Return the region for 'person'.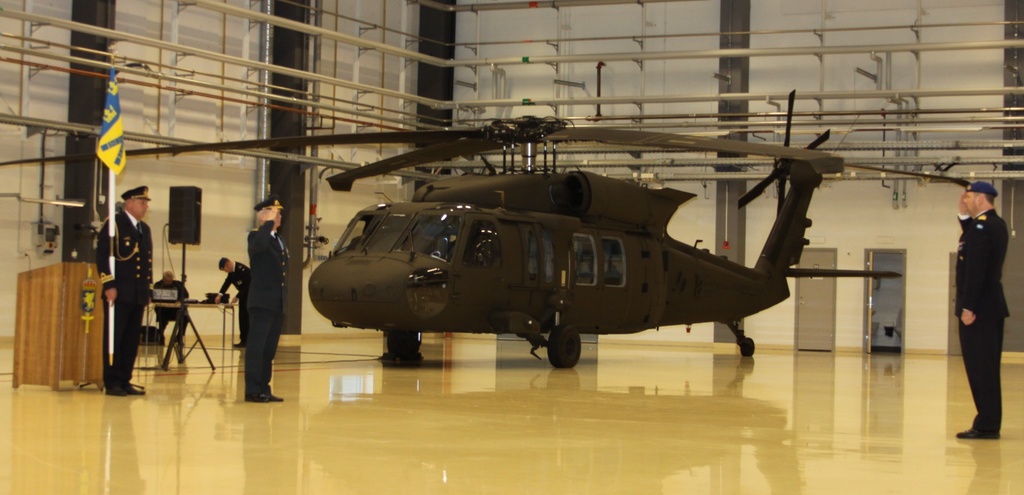
<region>148, 268, 193, 347</region>.
